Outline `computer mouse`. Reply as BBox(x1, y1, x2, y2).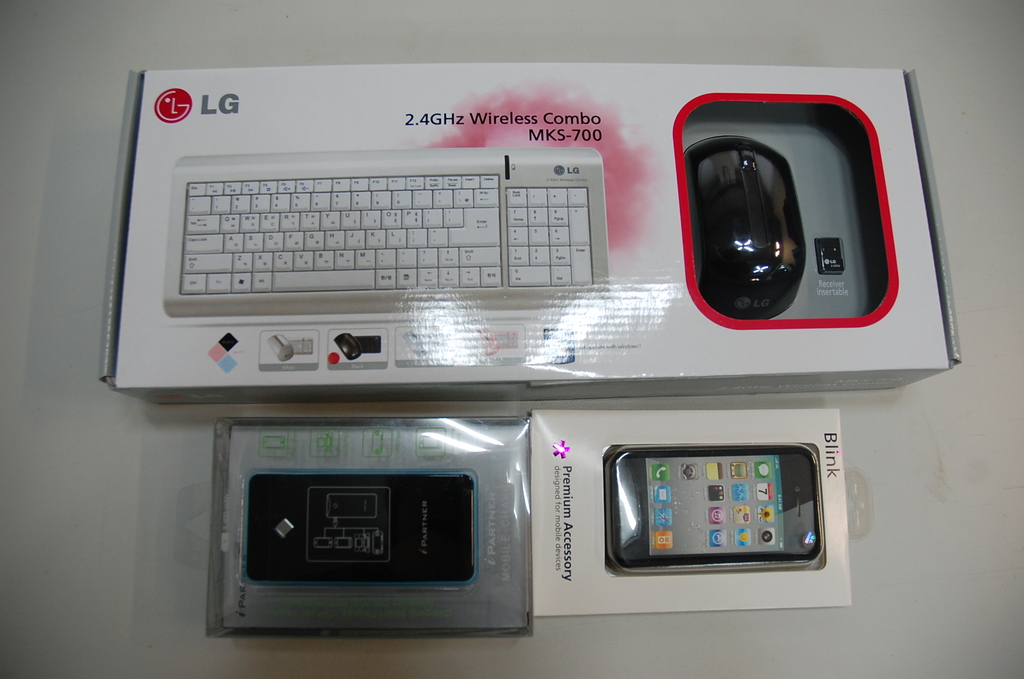
BBox(688, 136, 806, 316).
